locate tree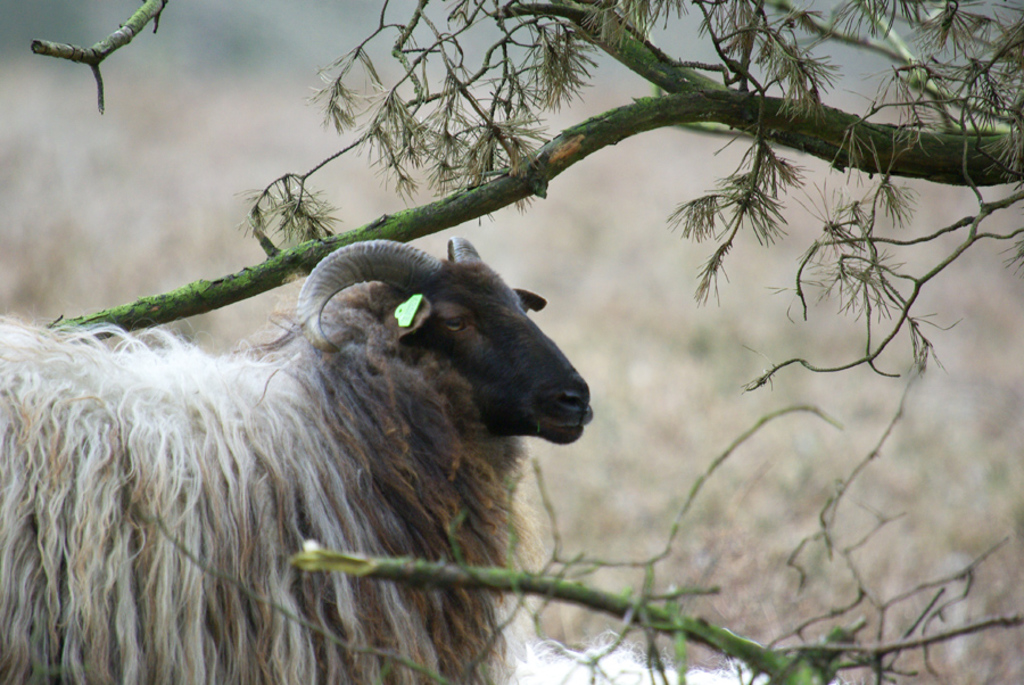
box(43, 2, 1019, 684)
